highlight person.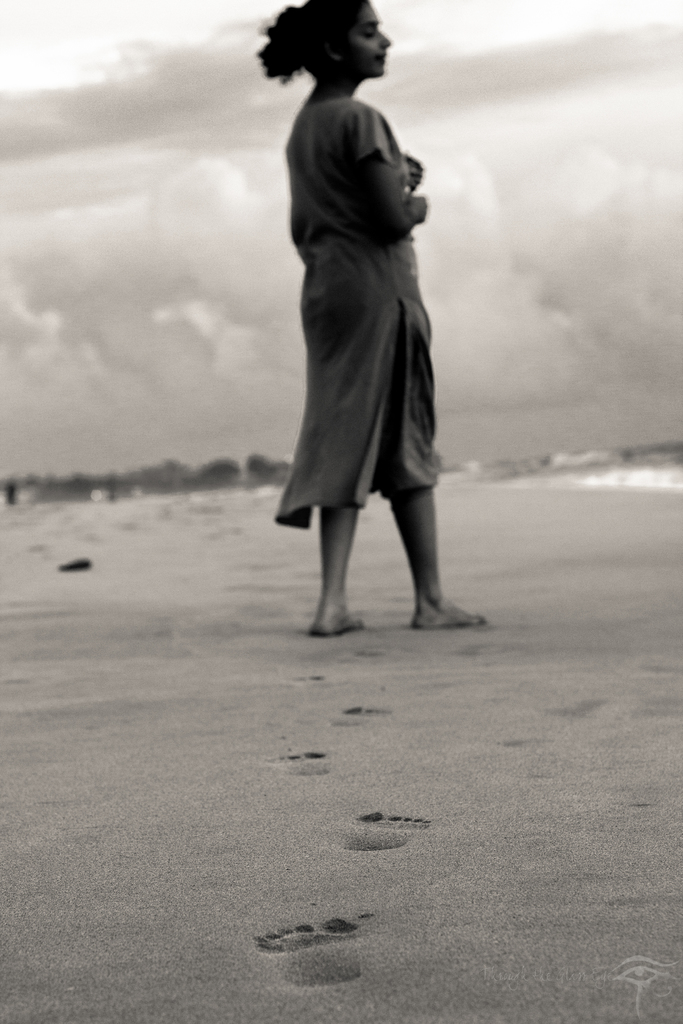
Highlighted region: bbox(249, 26, 468, 645).
